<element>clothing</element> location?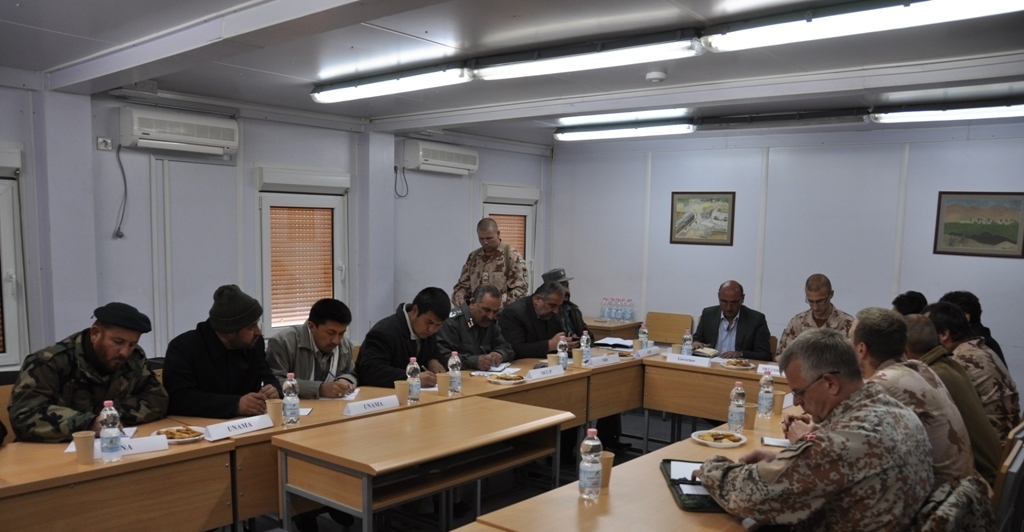
(947, 328, 1023, 440)
